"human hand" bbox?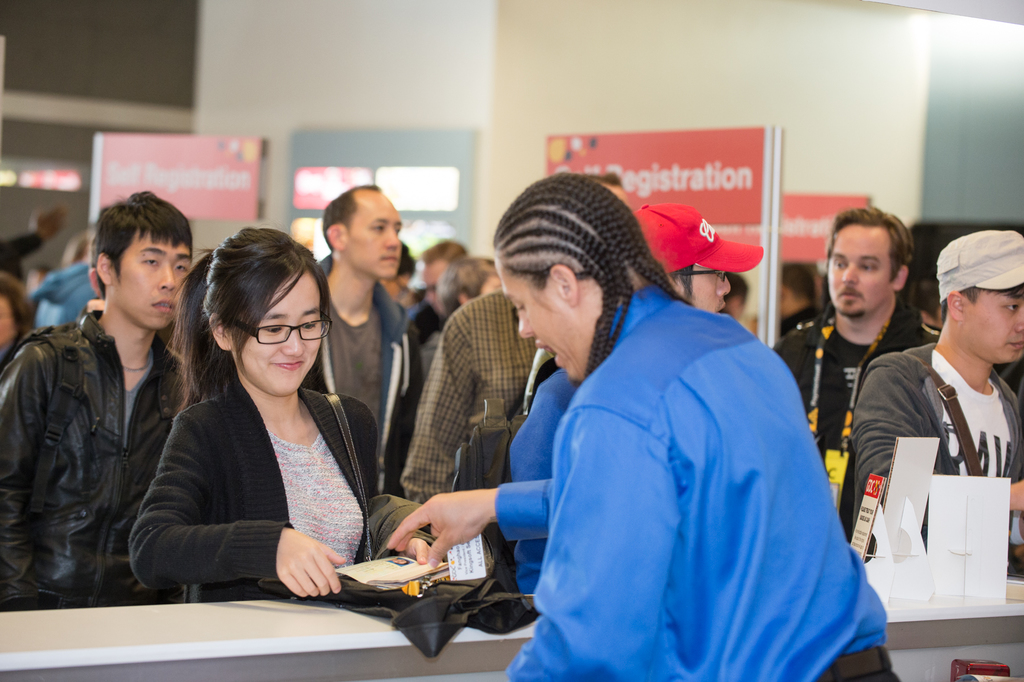
(left=400, top=538, right=440, bottom=567)
